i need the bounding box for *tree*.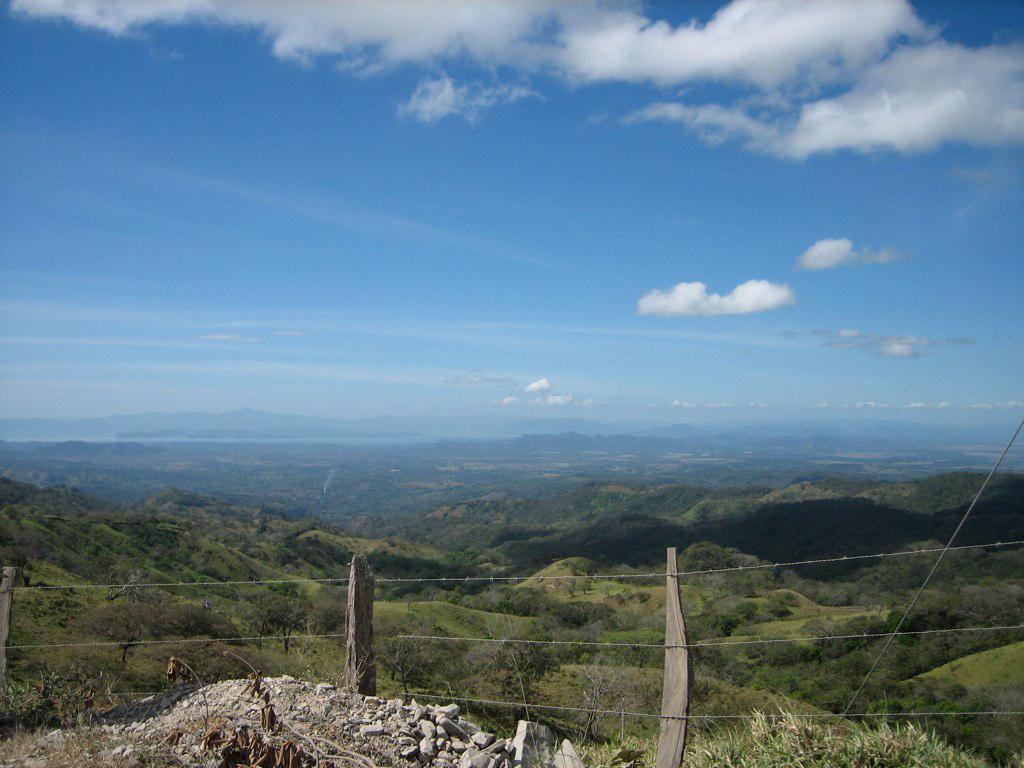
Here it is: x1=350, y1=622, x2=472, y2=695.
